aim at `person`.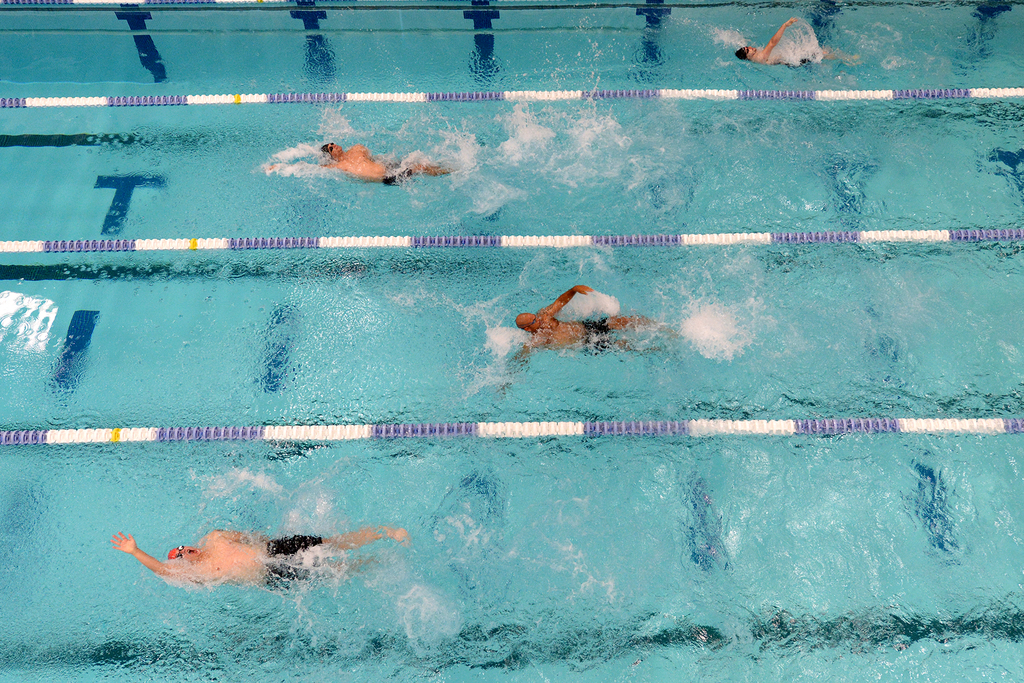
Aimed at rect(733, 16, 867, 67).
